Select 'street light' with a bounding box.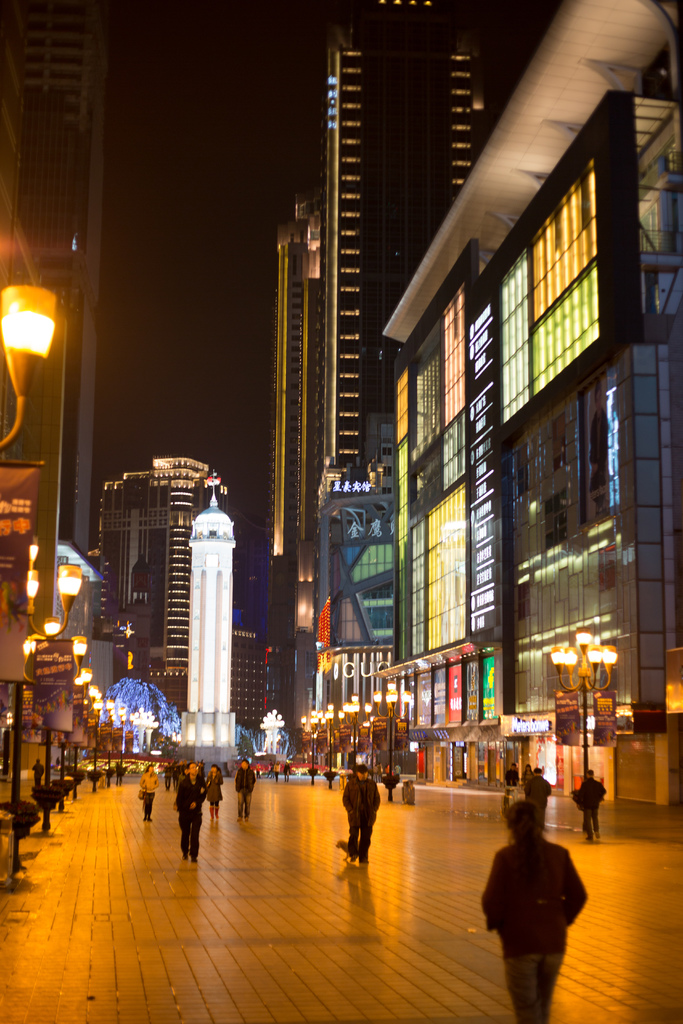
x1=544, y1=625, x2=628, y2=785.
